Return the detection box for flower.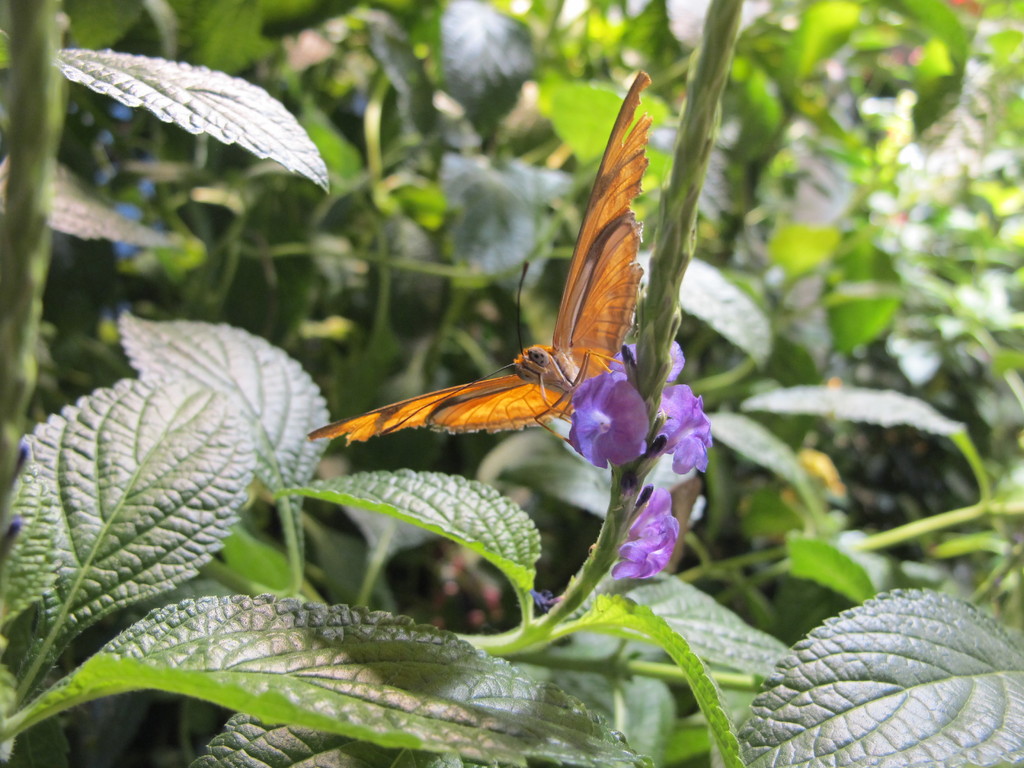
crop(607, 330, 686, 393).
